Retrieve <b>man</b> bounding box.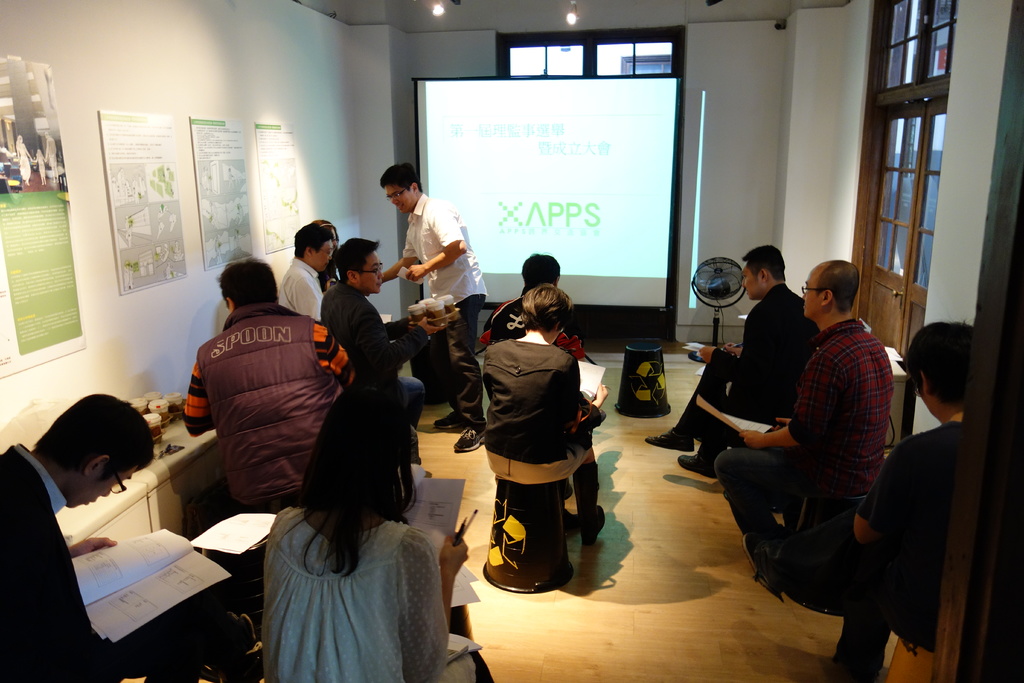
Bounding box: box(470, 257, 604, 447).
